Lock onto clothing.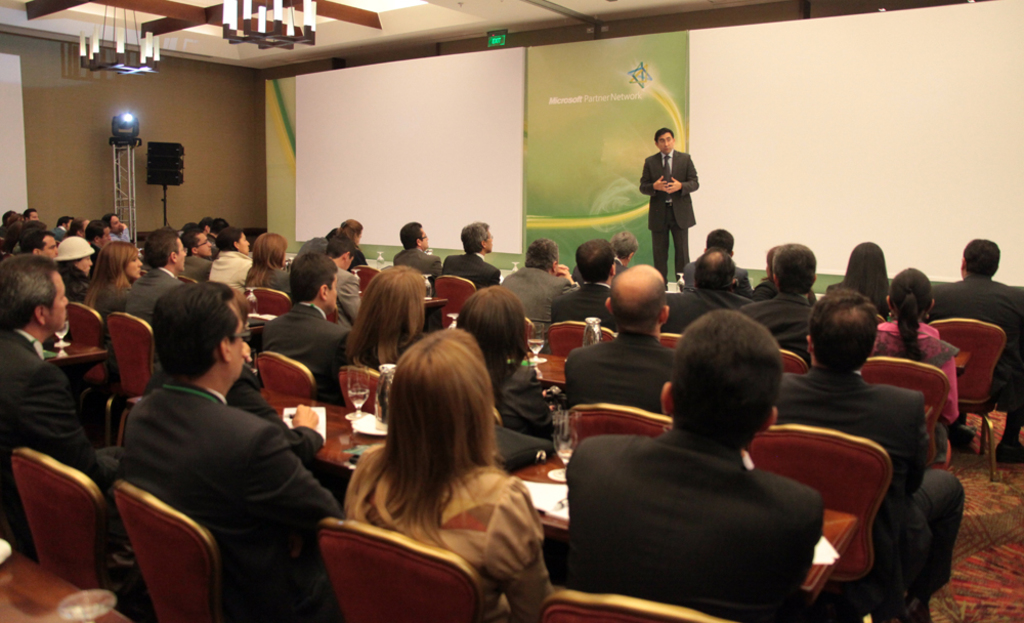
Locked: <region>560, 333, 688, 412</region>.
